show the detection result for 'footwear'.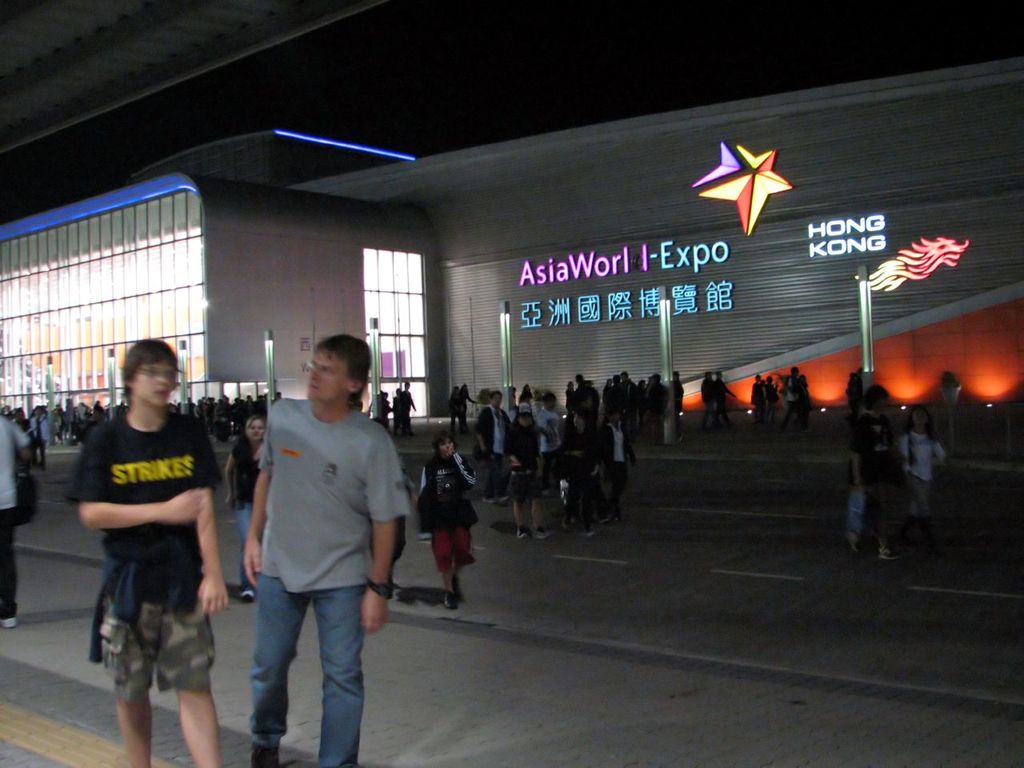
(left=444, top=592, right=456, bottom=608).
